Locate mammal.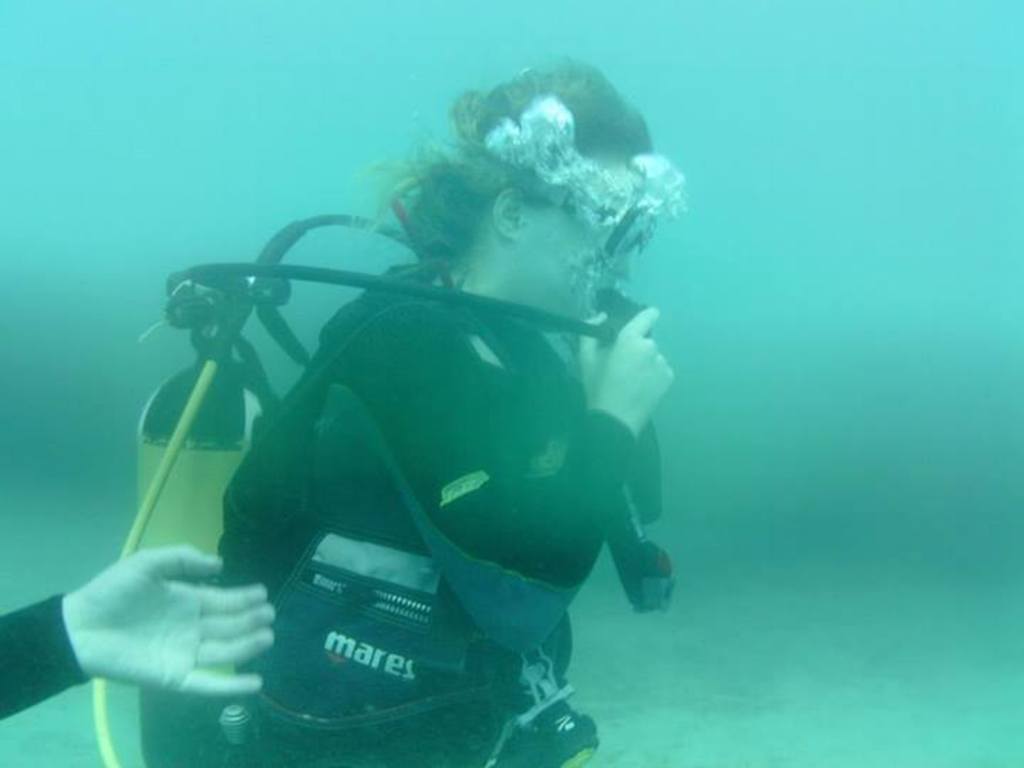
Bounding box: (174,55,678,767).
